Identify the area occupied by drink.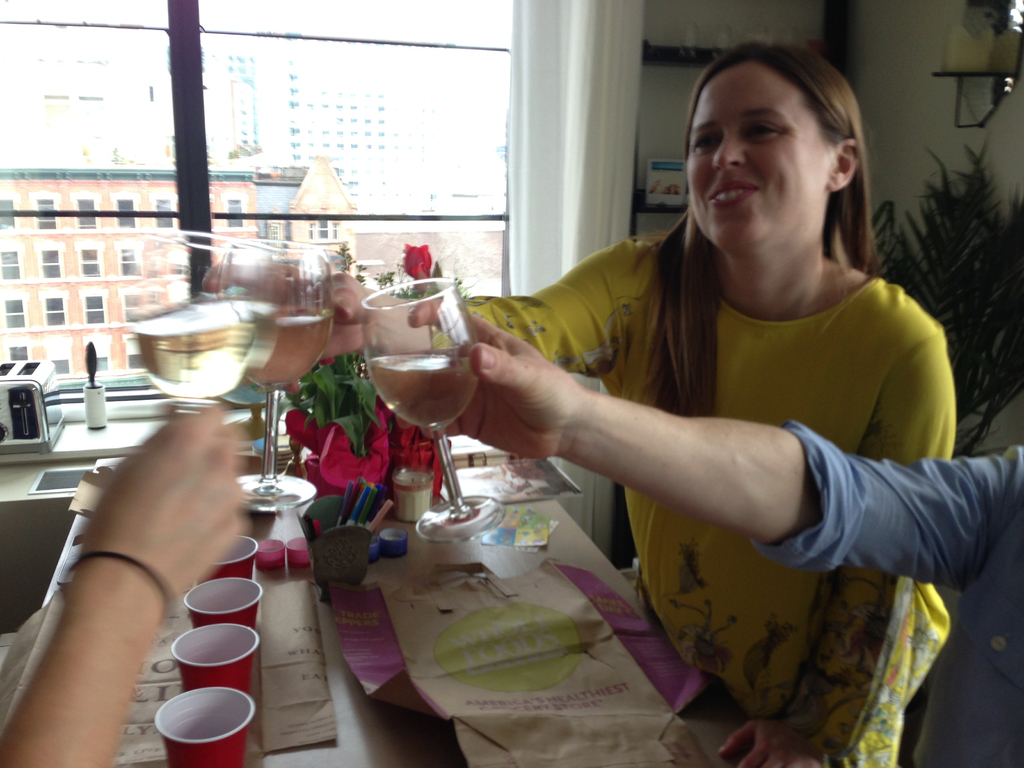
Area: rect(371, 355, 479, 426).
